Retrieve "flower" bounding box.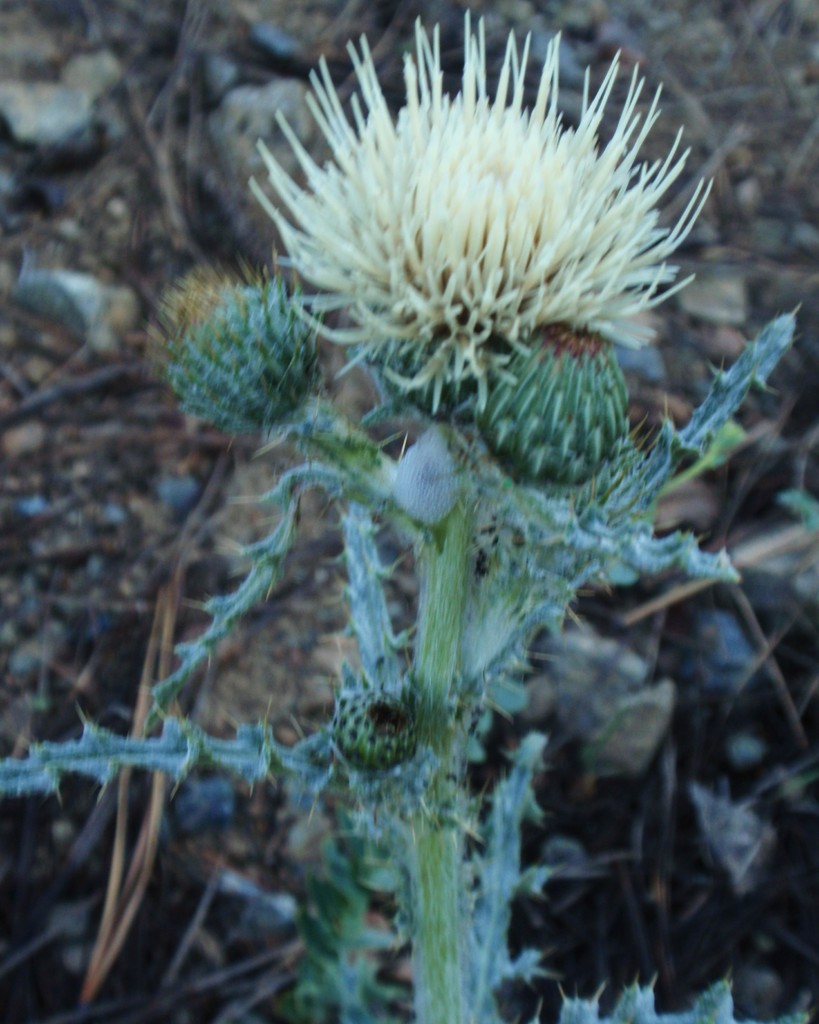
Bounding box: select_region(295, 682, 435, 788).
